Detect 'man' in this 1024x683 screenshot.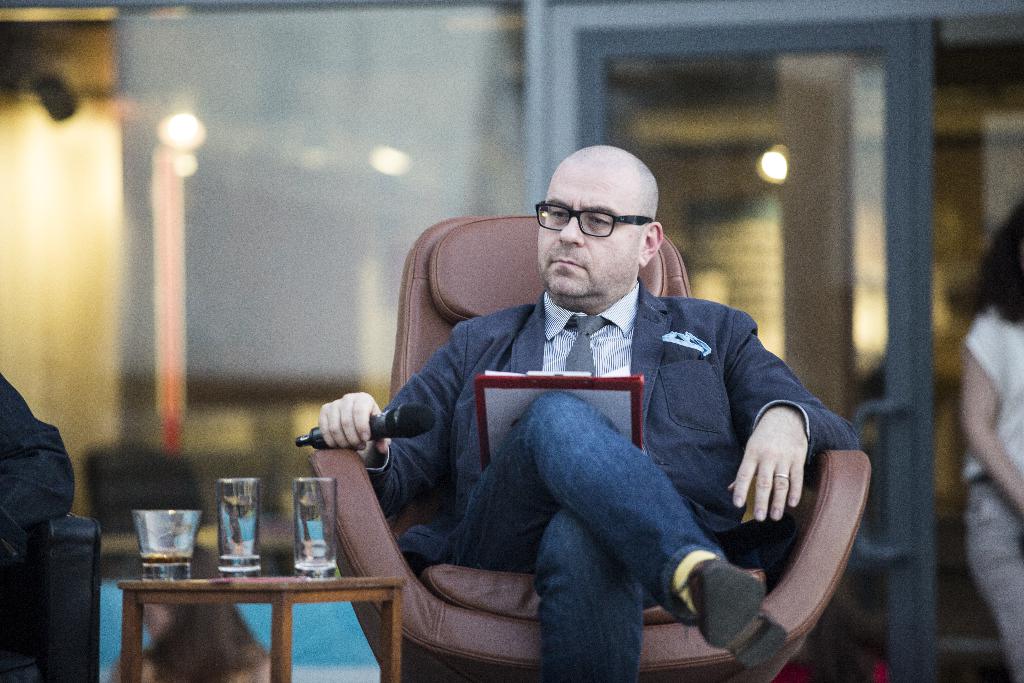
Detection: region(316, 142, 857, 682).
